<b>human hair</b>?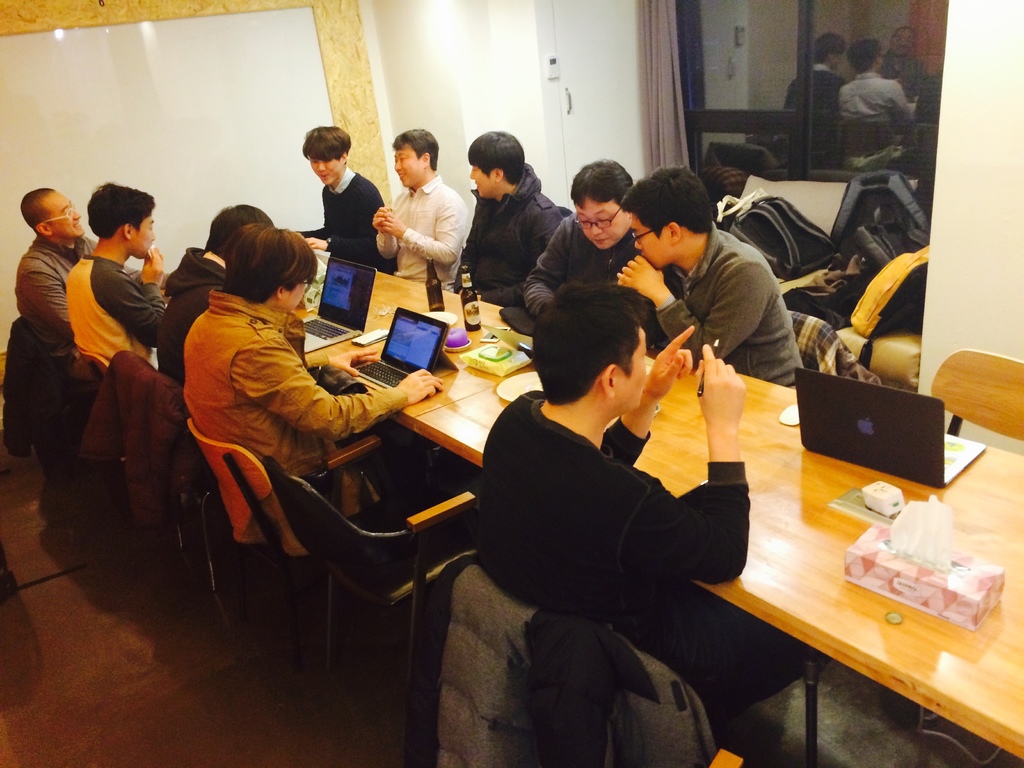
{"x1": 226, "y1": 220, "x2": 320, "y2": 309}
